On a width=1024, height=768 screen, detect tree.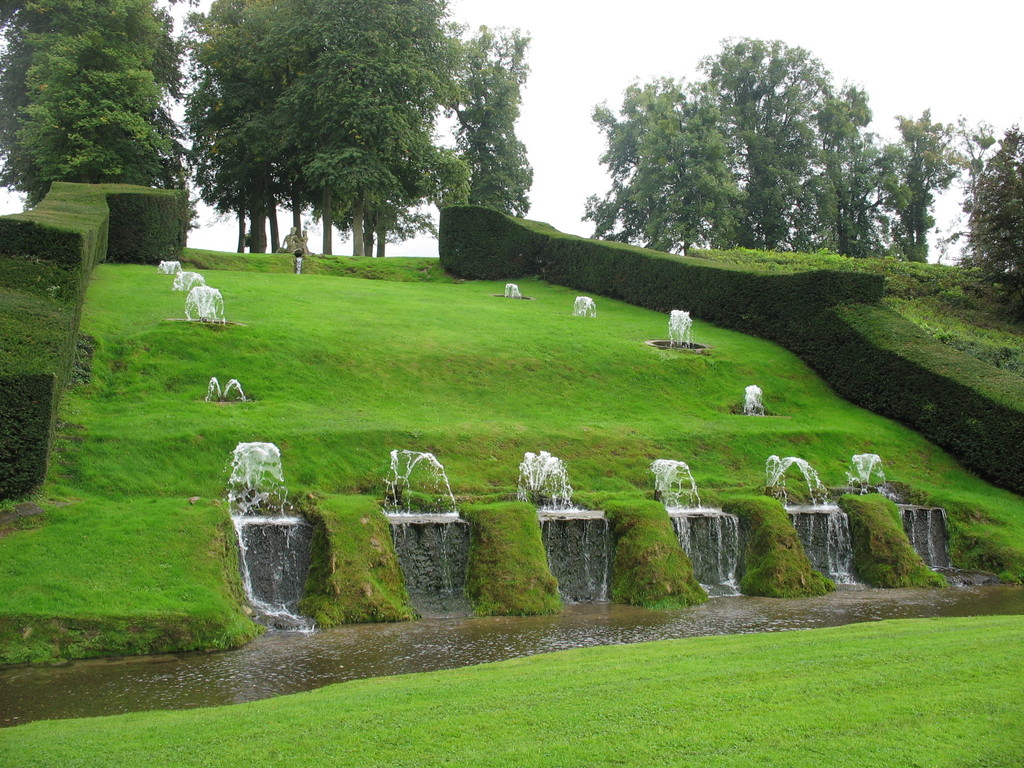
pyautogui.locateOnScreen(591, 74, 671, 259).
